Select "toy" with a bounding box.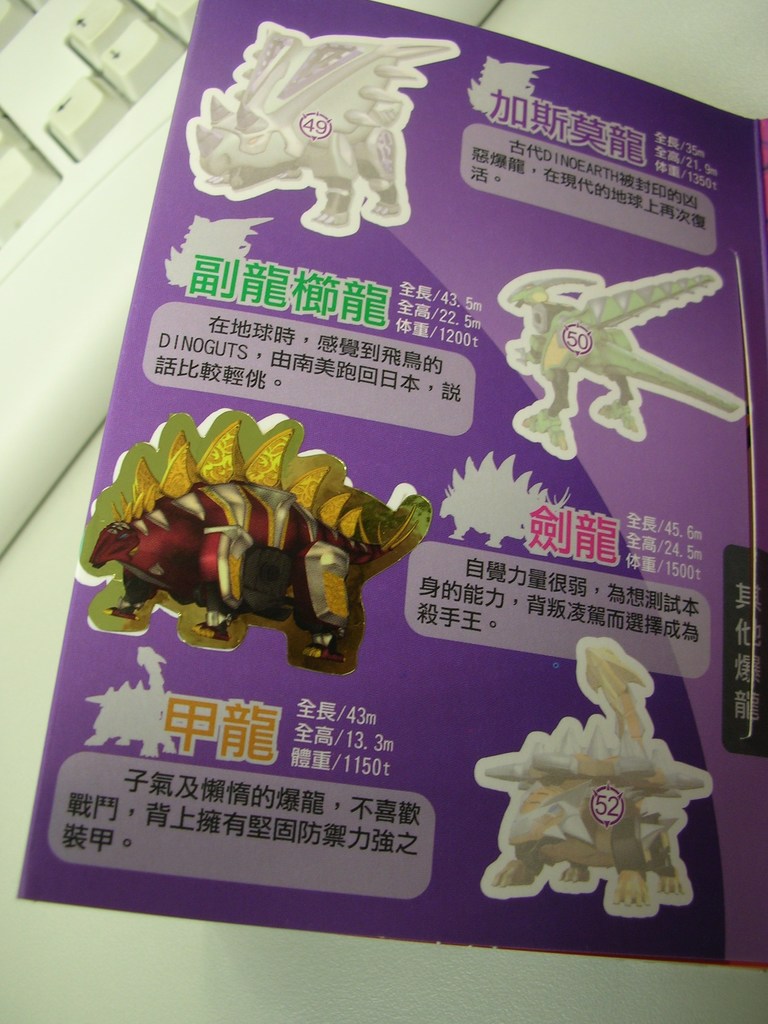
Rect(186, 19, 461, 243).
